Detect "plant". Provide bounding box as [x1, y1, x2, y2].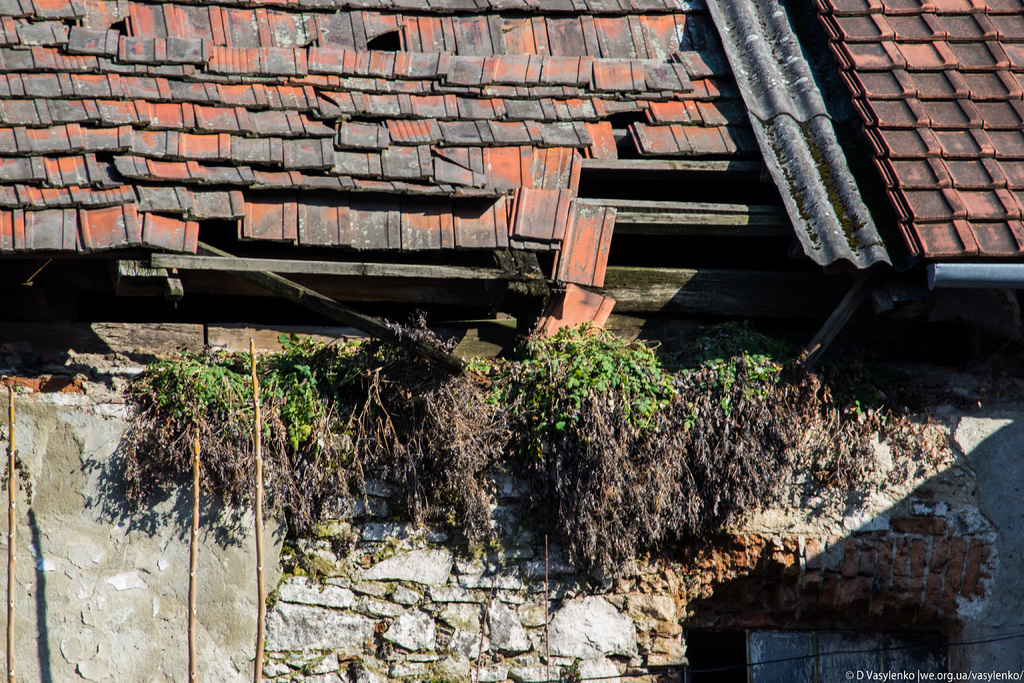
[467, 352, 492, 372].
